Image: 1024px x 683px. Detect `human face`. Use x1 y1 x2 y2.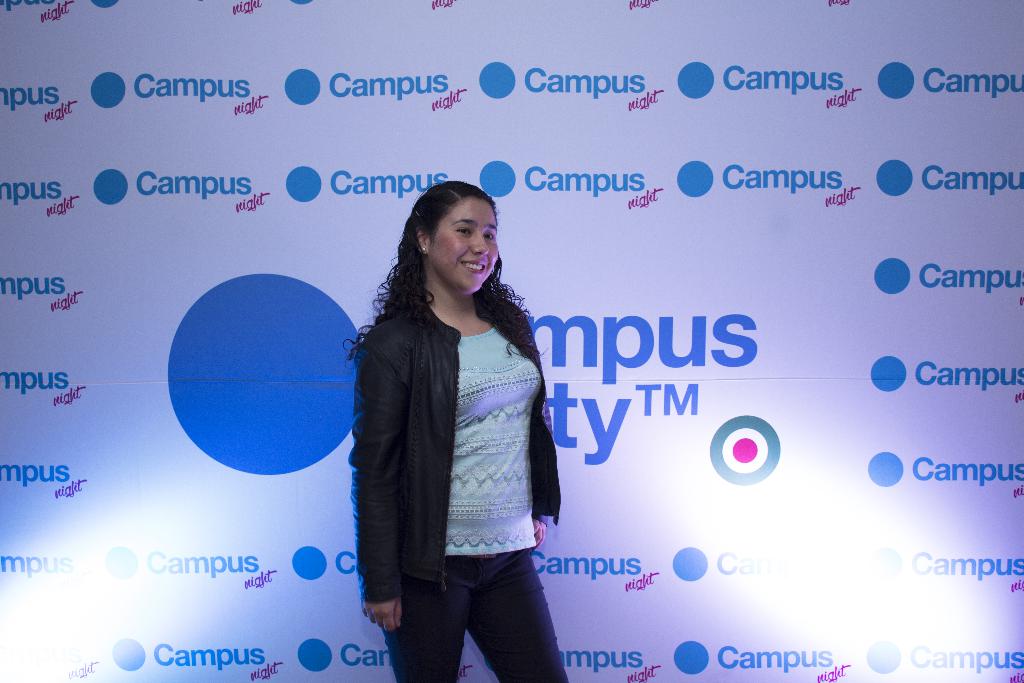
438 209 503 289.
